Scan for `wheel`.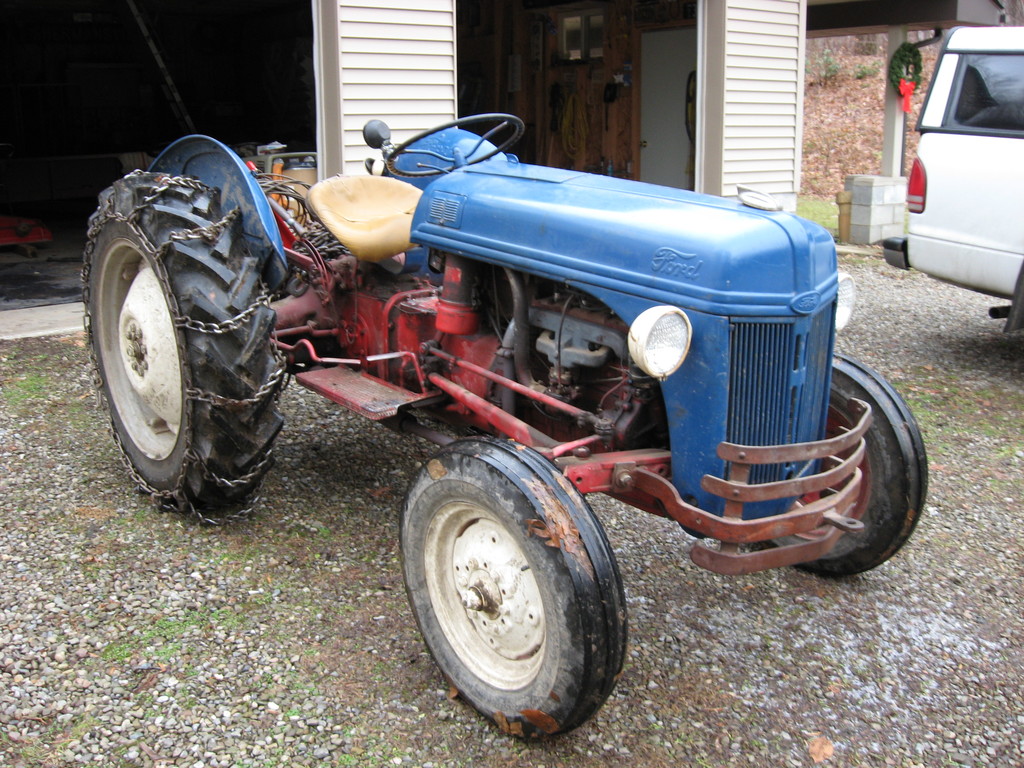
Scan result: 385, 113, 525, 179.
